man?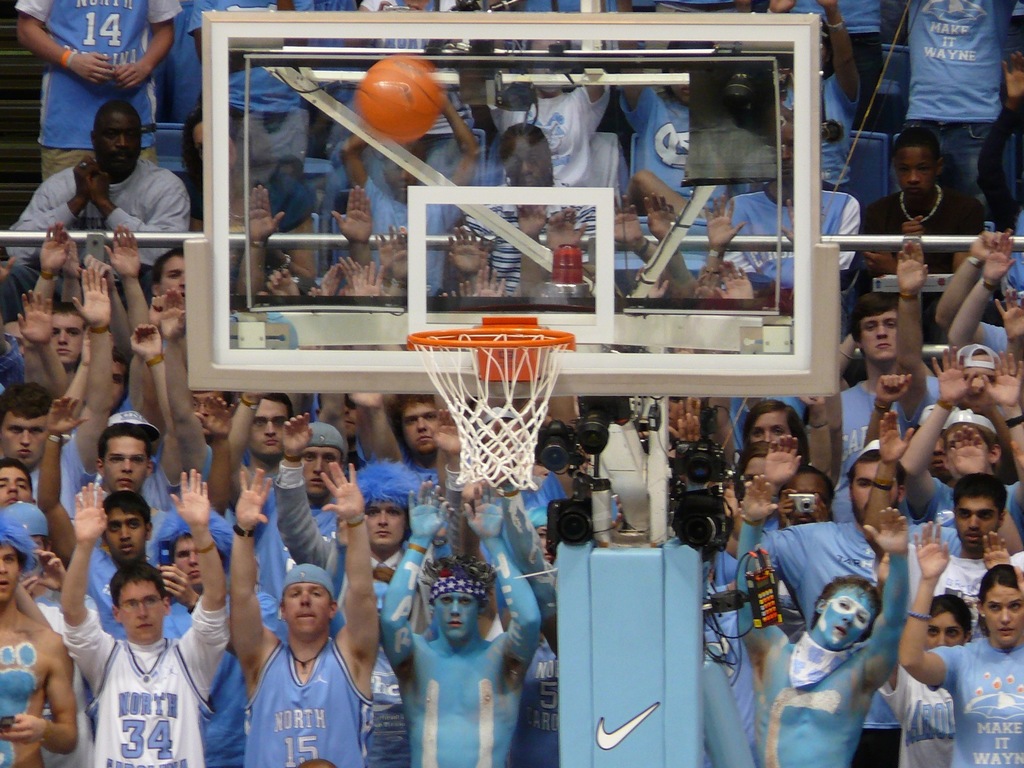
{"x1": 461, "y1": 113, "x2": 608, "y2": 299}
